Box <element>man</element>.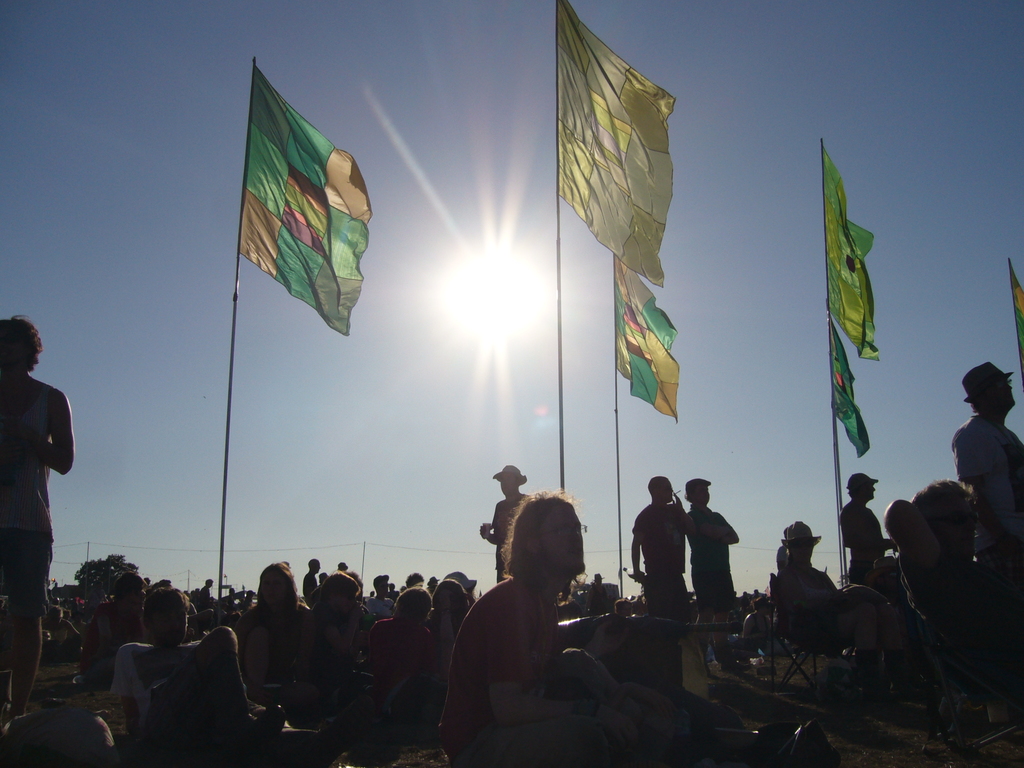
433 490 669 767.
